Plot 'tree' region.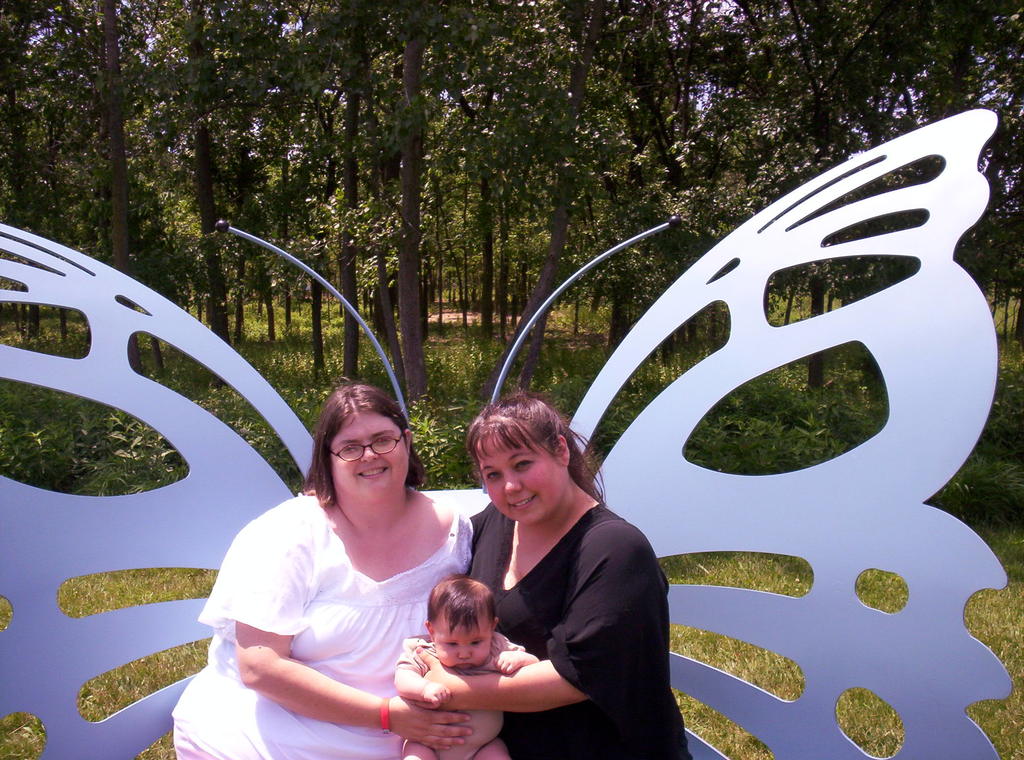
Plotted at Rect(711, 0, 841, 378).
